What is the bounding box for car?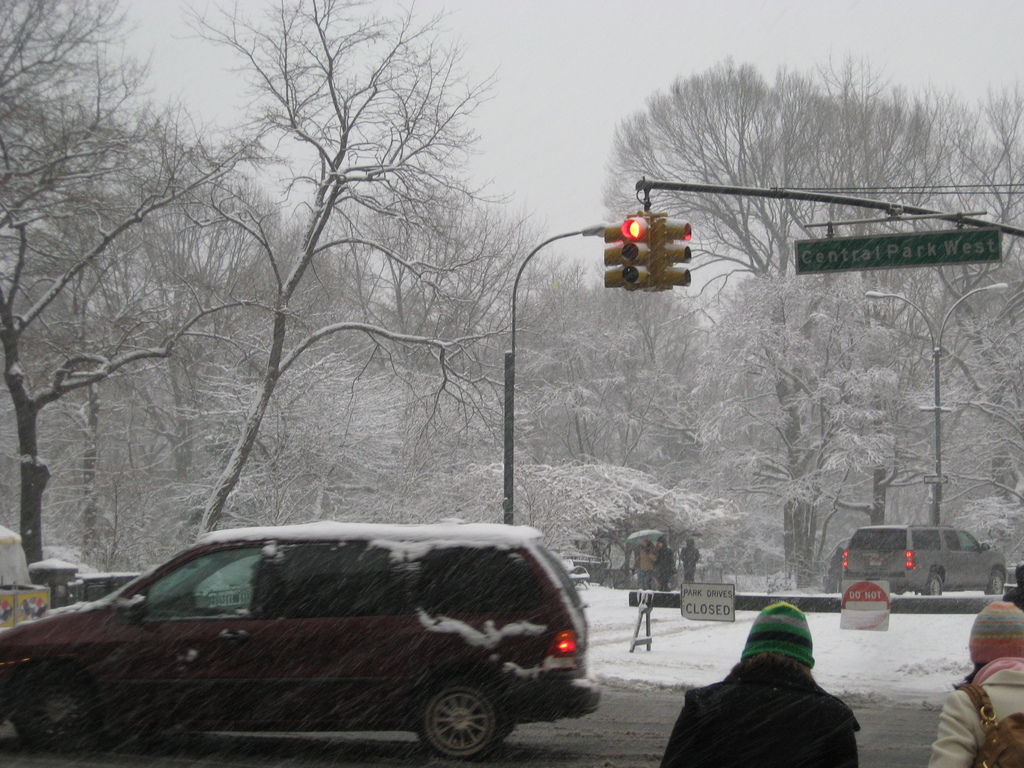
rect(0, 522, 599, 767).
